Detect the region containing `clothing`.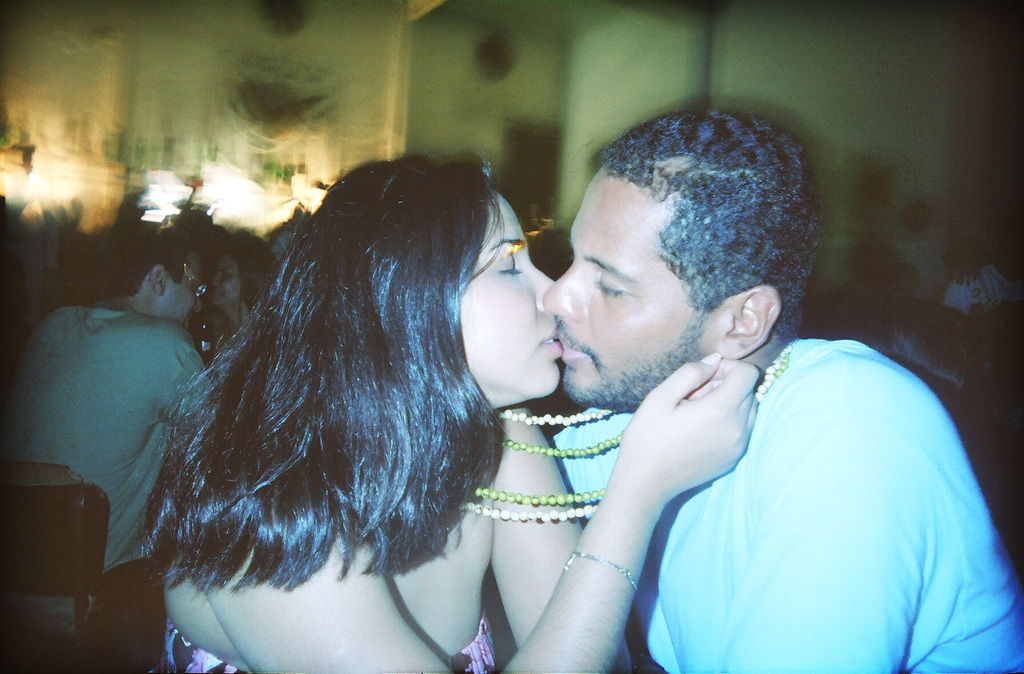
locate(154, 619, 499, 673).
